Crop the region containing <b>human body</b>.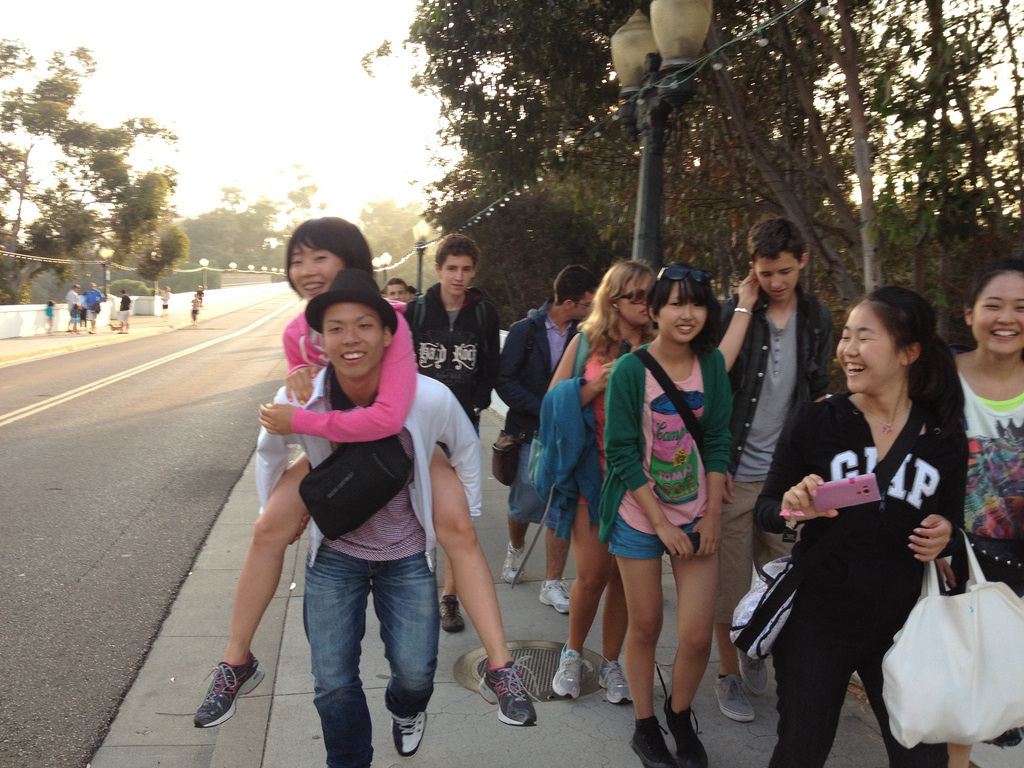
Crop region: <box>80,298,88,327</box>.
